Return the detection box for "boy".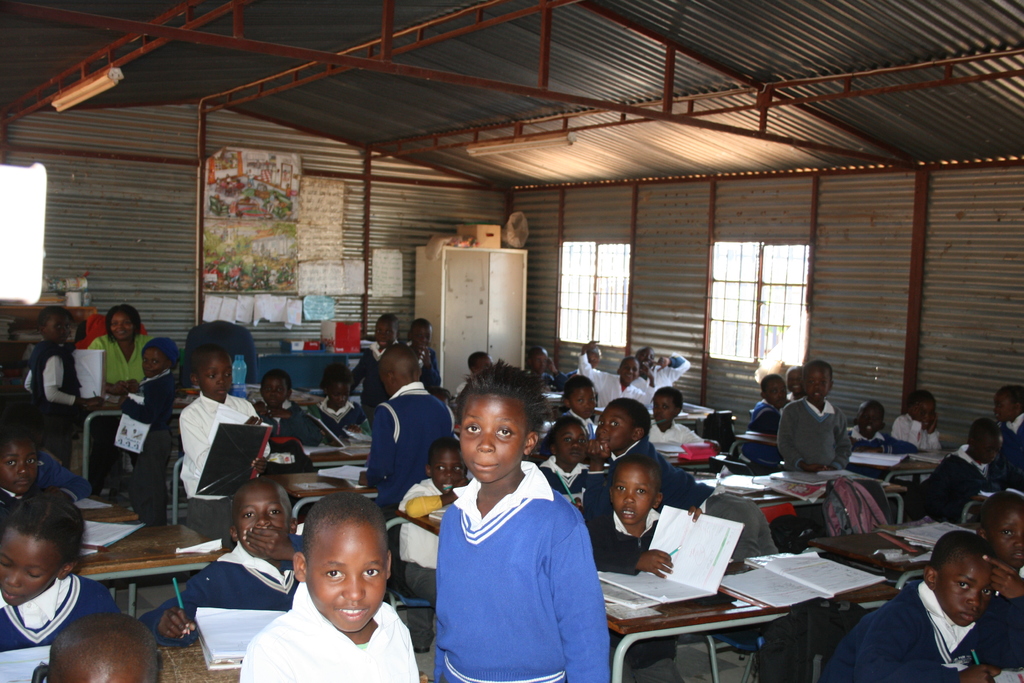
(x1=391, y1=440, x2=470, y2=652).
